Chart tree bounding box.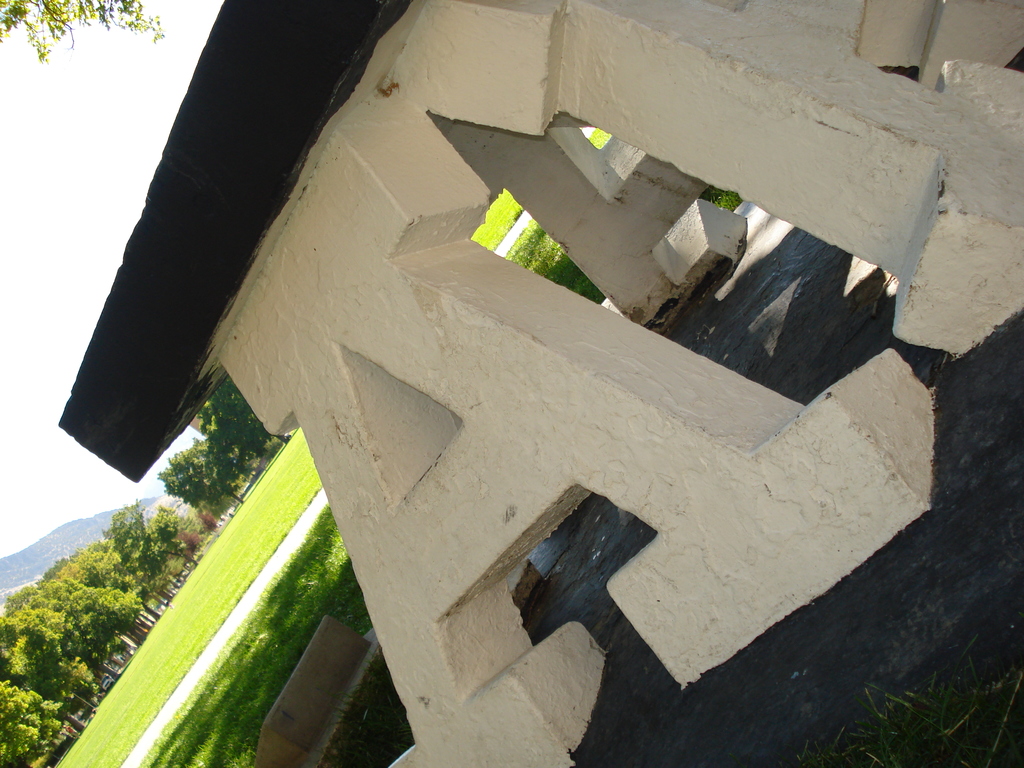
Charted: [8,641,102,715].
